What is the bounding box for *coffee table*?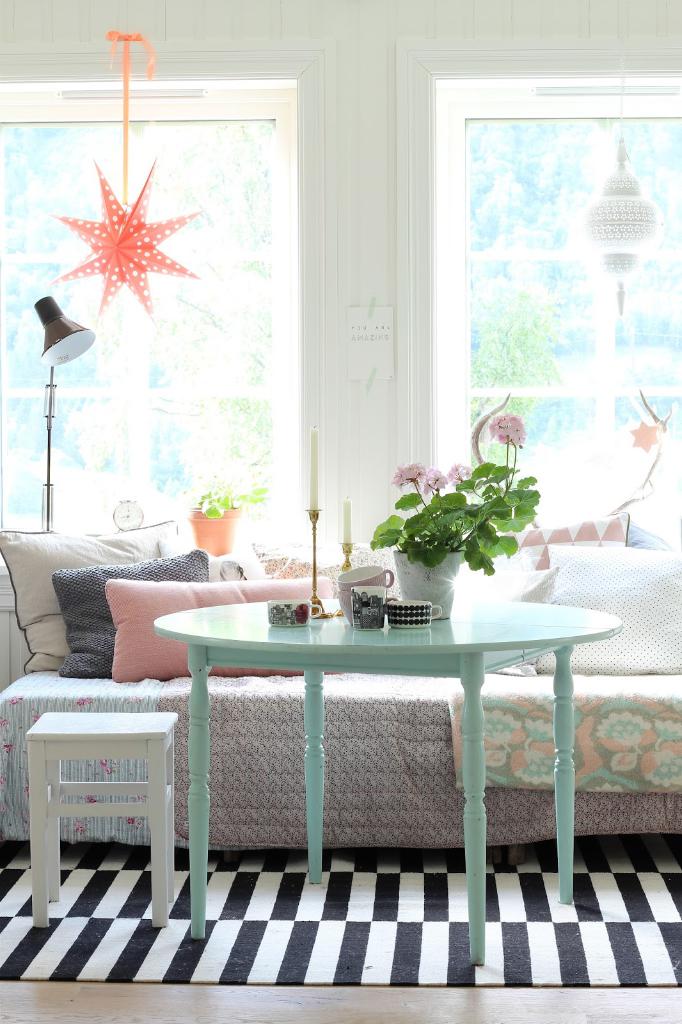
106:598:624:896.
